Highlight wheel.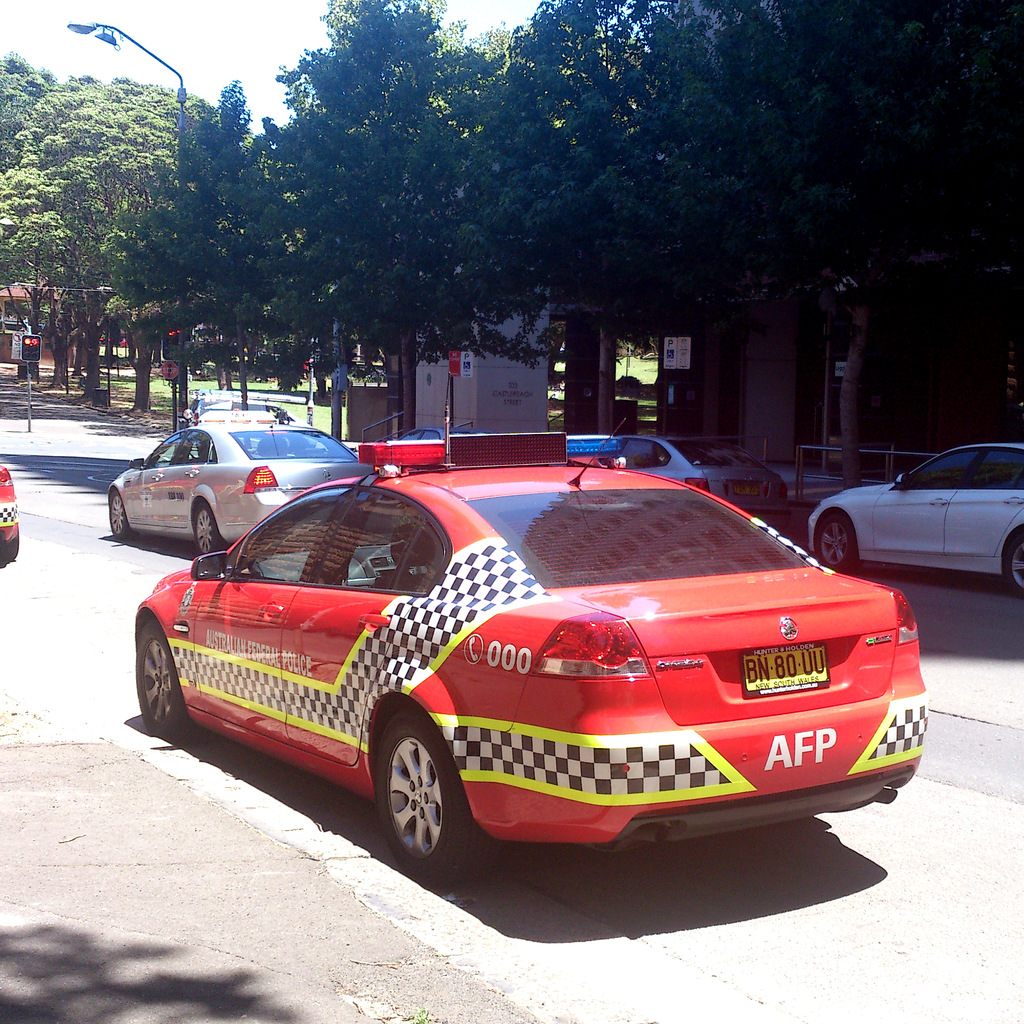
Highlighted region: <box>368,733,465,874</box>.
